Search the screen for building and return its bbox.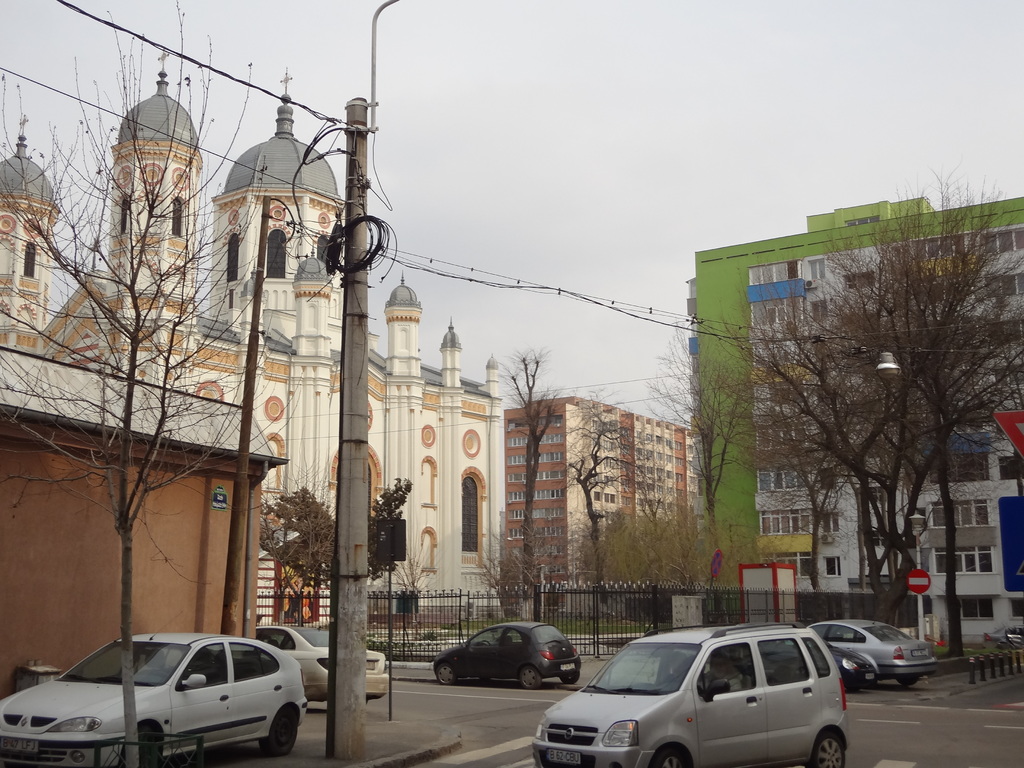
Found: x1=685 y1=196 x2=1023 y2=646.
